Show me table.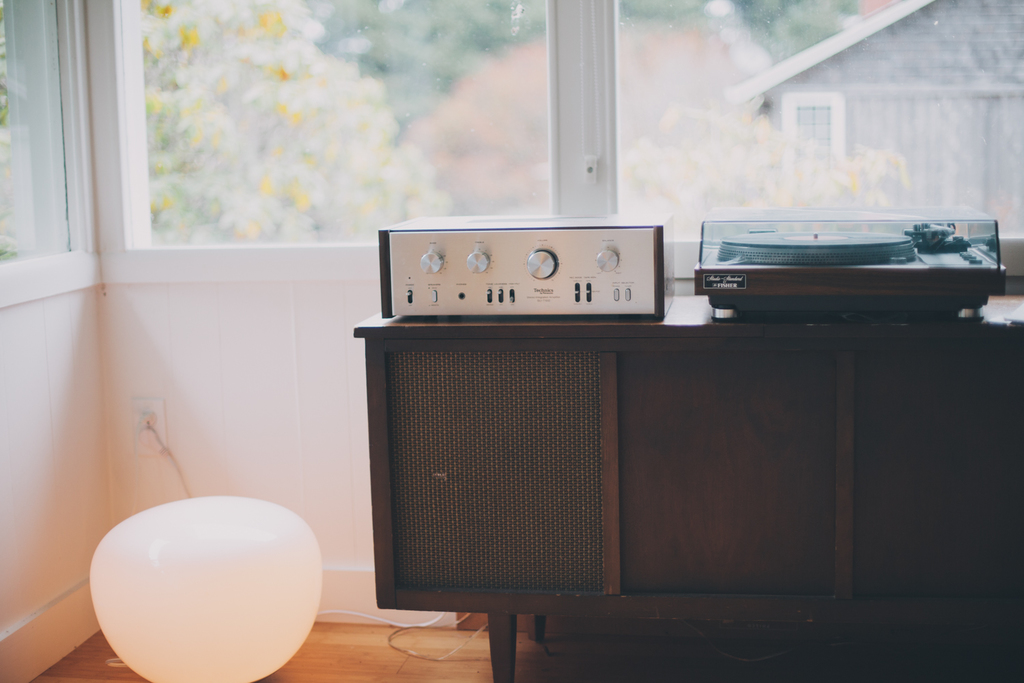
table is here: (347,295,1023,682).
